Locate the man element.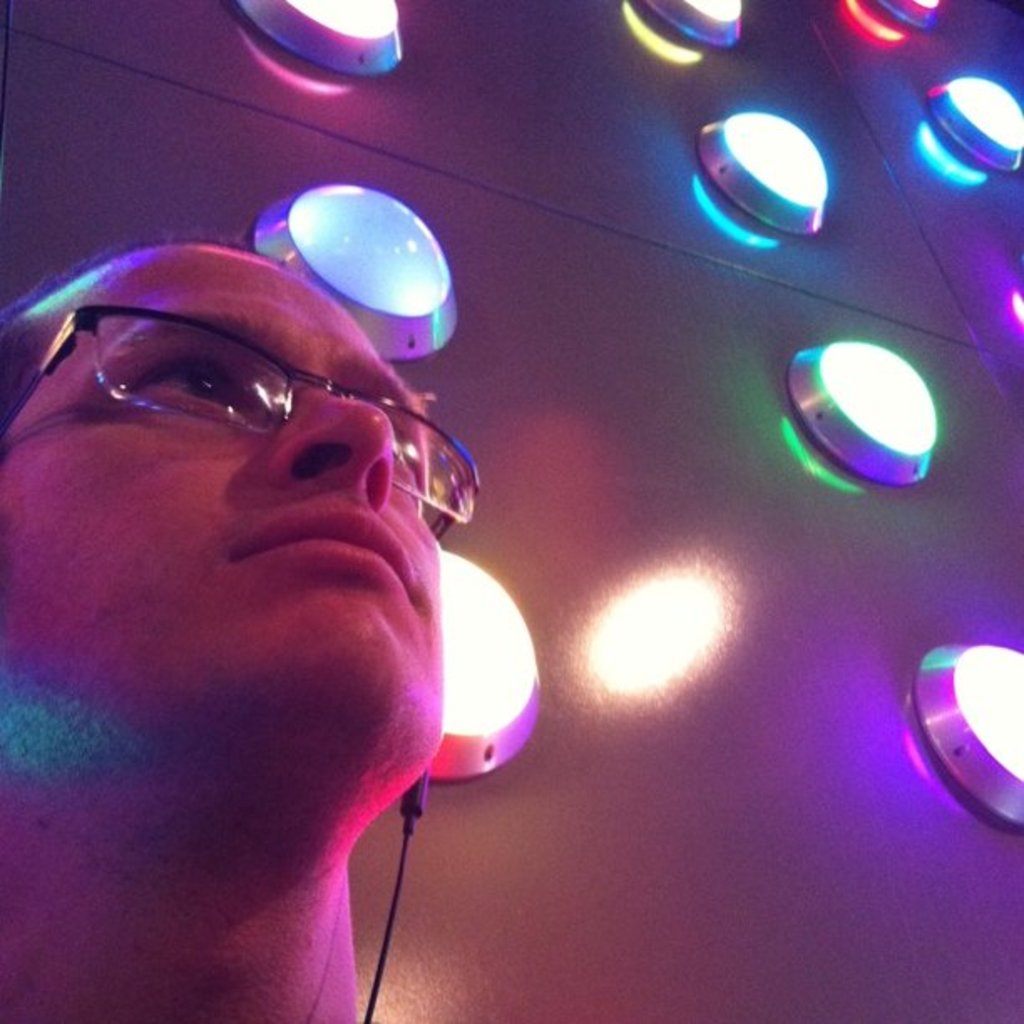
Element bbox: (left=0, top=142, right=632, bottom=1023).
